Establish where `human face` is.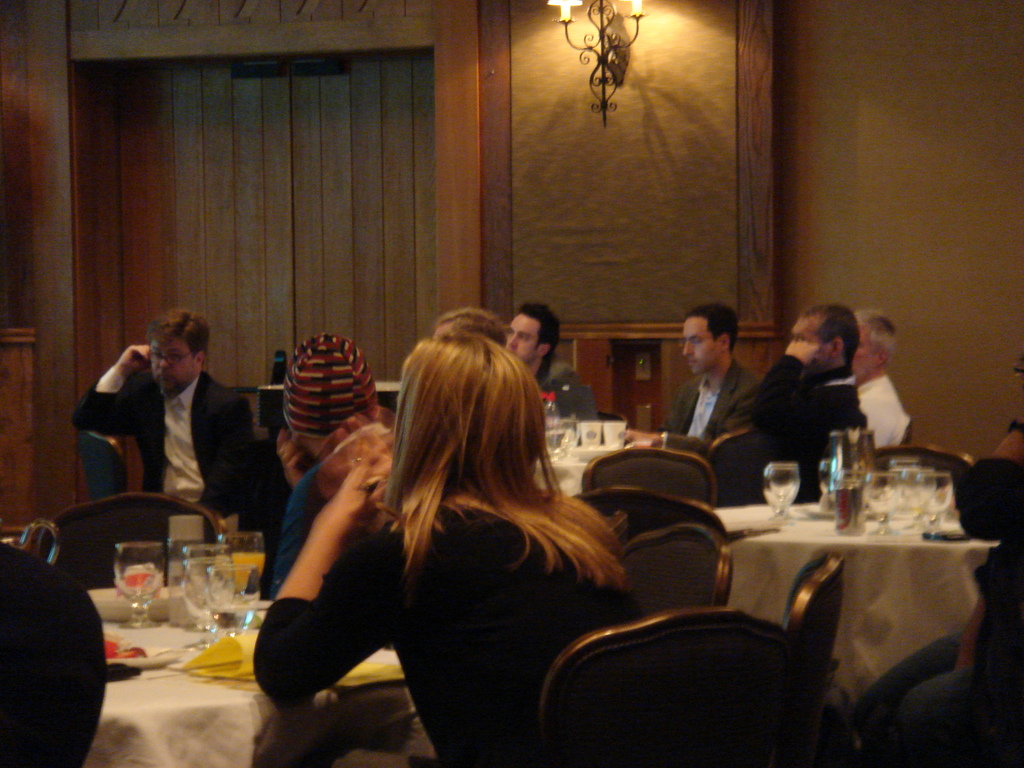
Established at 152/342/197/389.
